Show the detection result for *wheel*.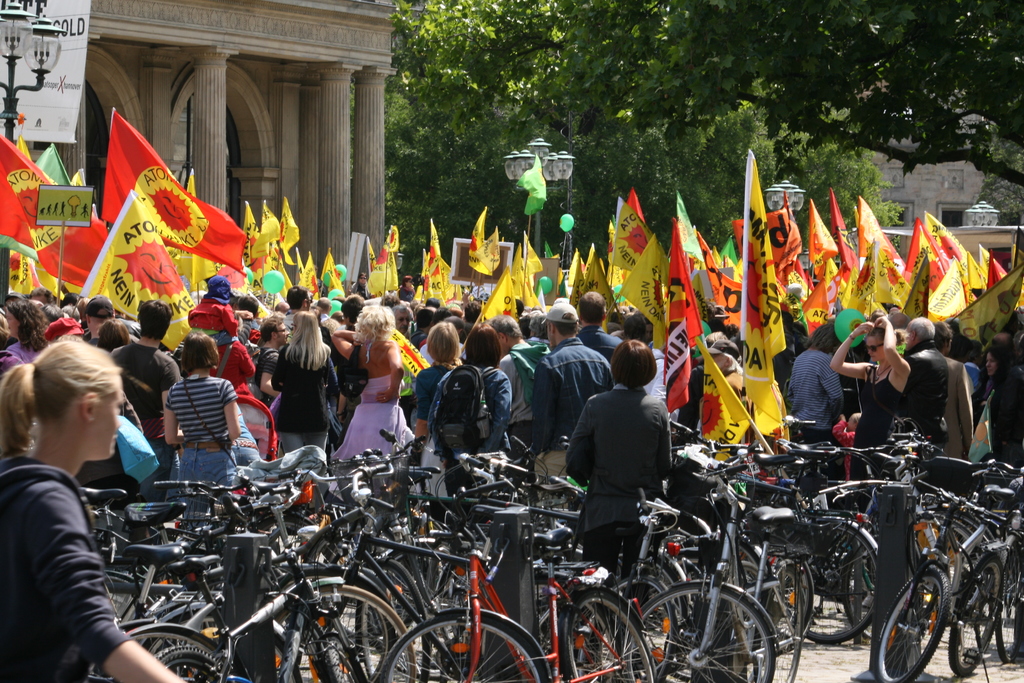
crop(290, 578, 403, 657).
